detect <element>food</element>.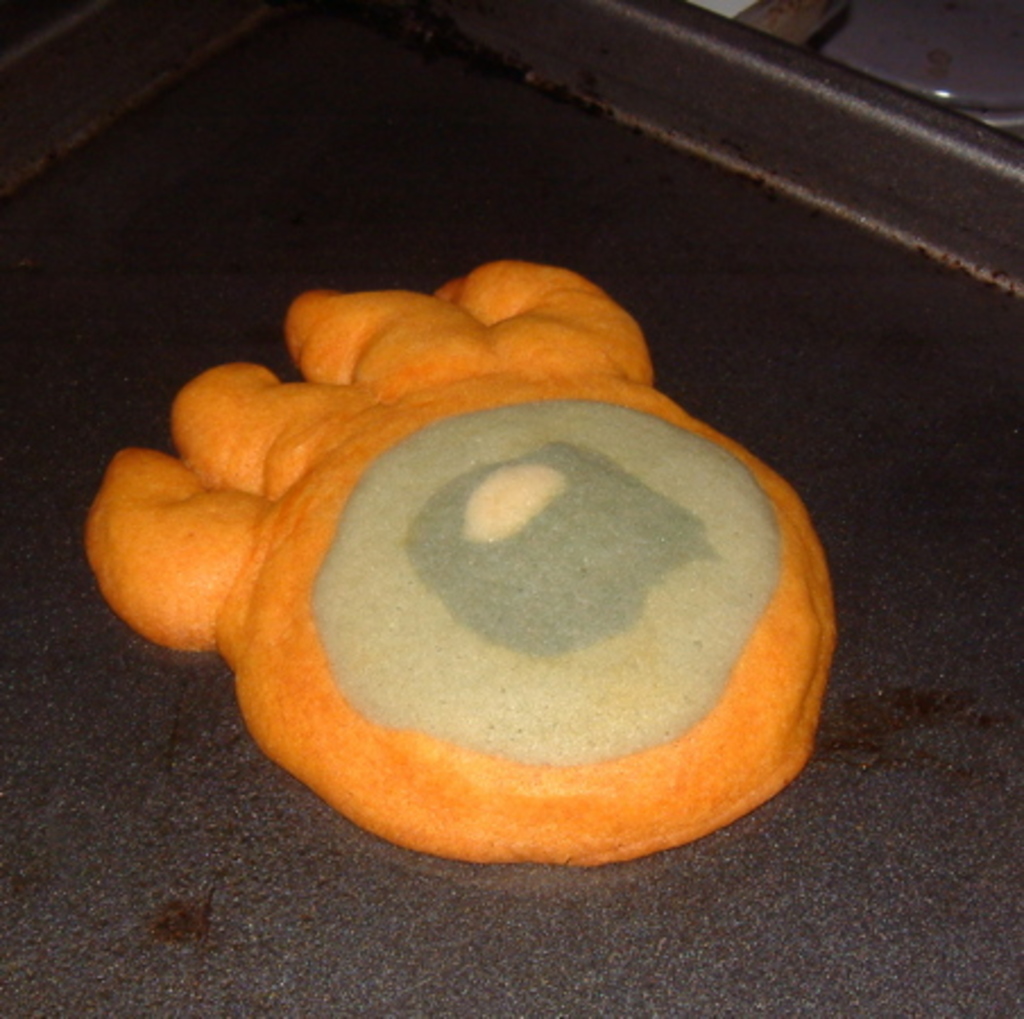
Detected at pyautogui.locateOnScreen(79, 442, 161, 641).
